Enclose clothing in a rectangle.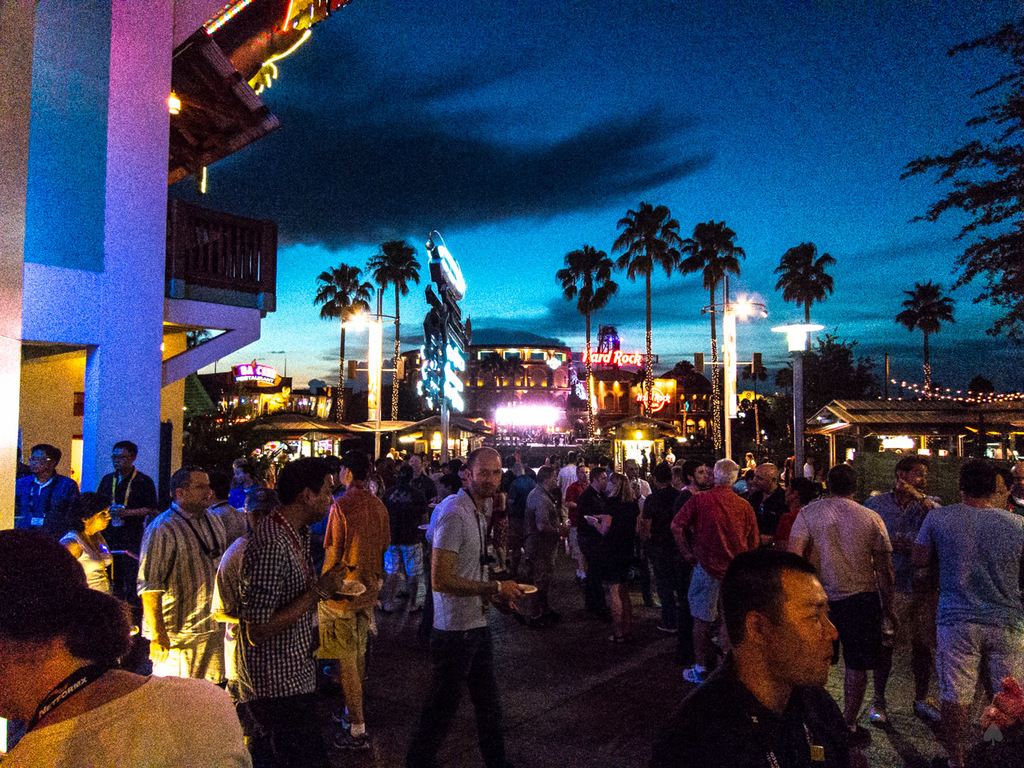
pyautogui.locateOnScreen(224, 501, 334, 767).
